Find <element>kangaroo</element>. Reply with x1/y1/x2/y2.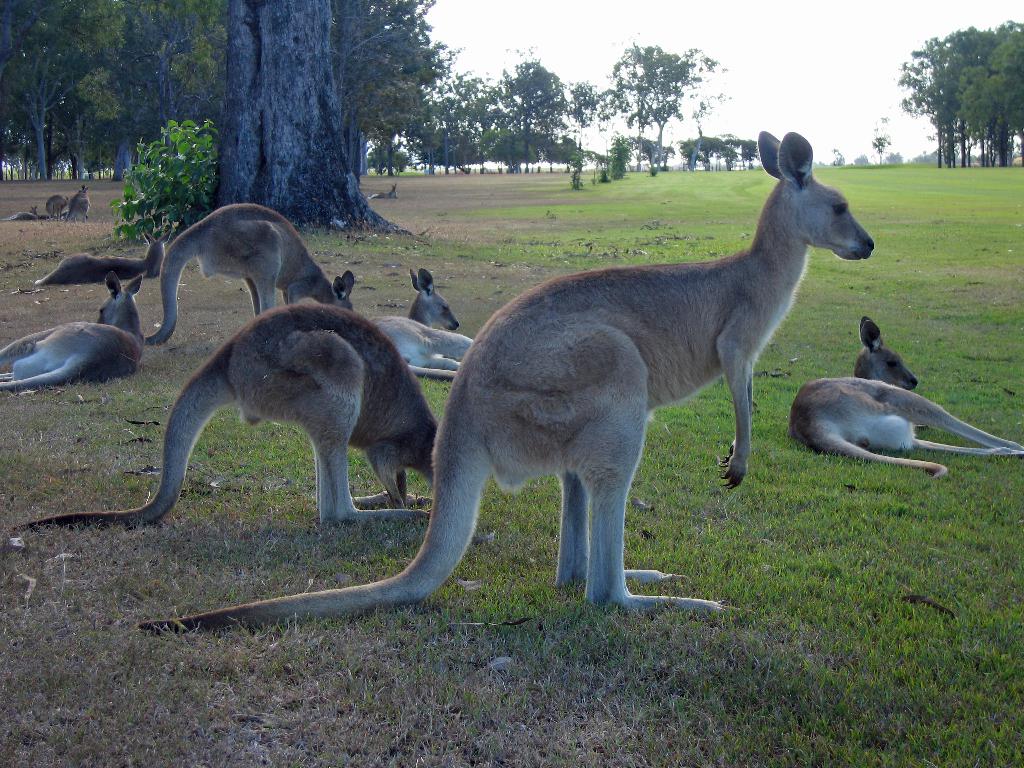
365/264/483/380.
